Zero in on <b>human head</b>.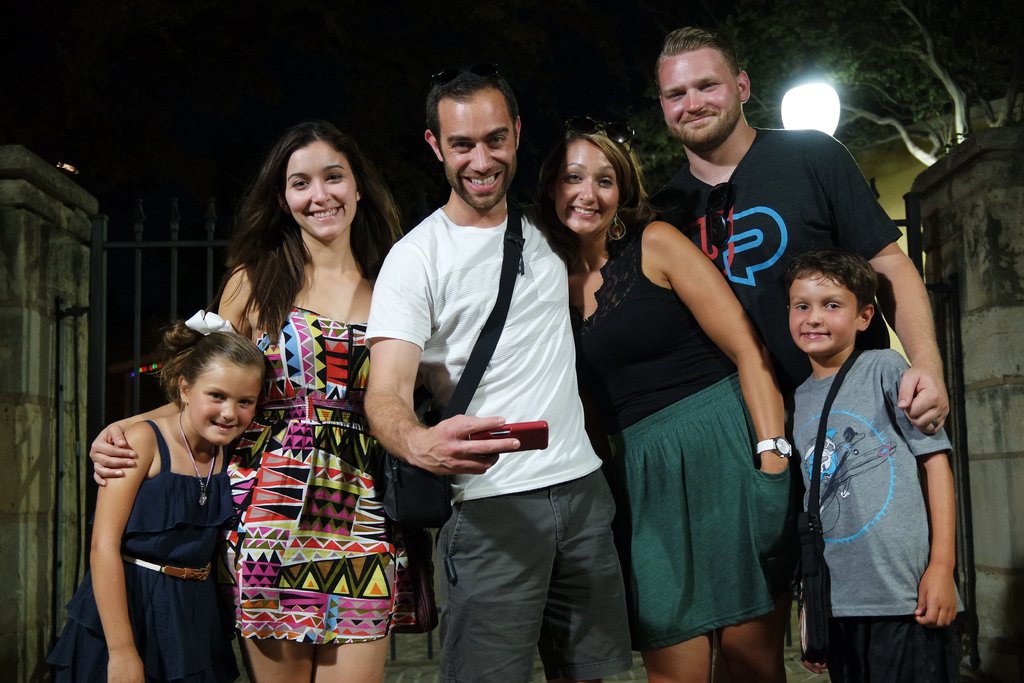
Zeroed in: crop(651, 26, 756, 152).
